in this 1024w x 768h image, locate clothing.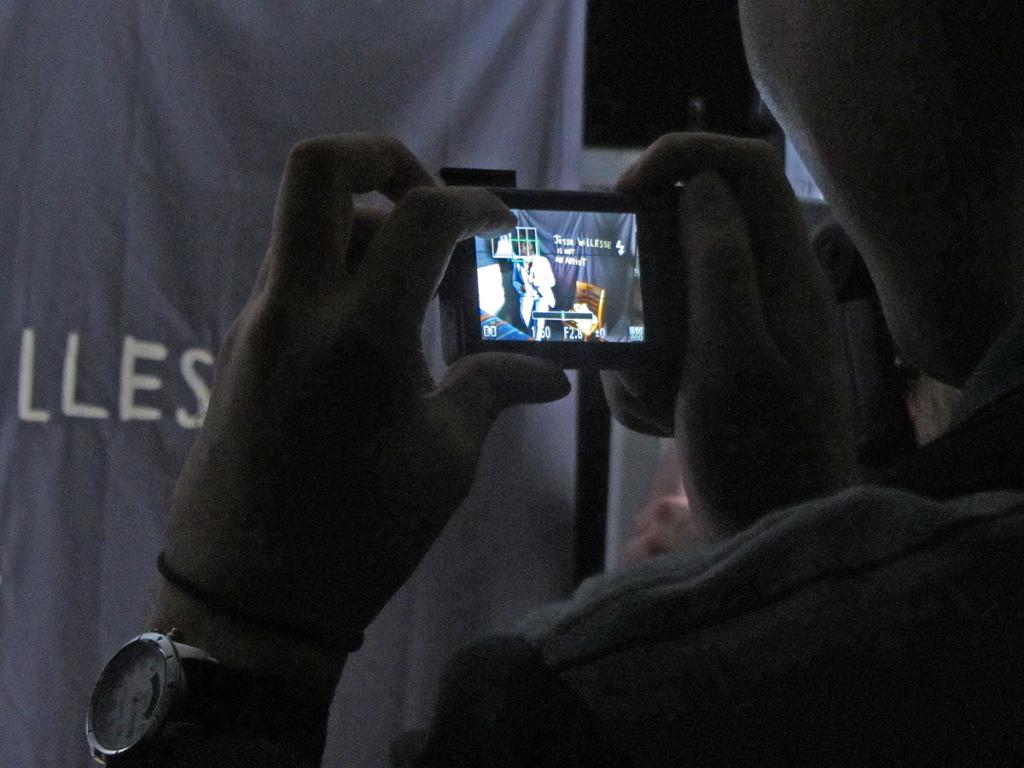
Bounding box: crop(433, 416, 1023, 752).
